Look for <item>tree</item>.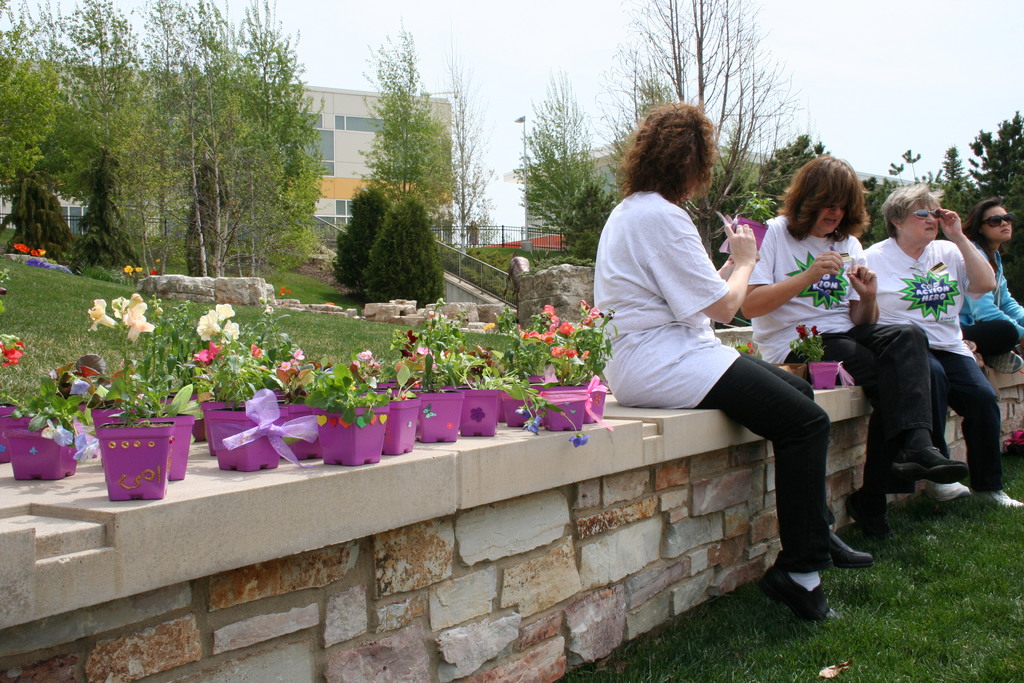
Found: [left=895, top=105, right=1002, bottom=298].
